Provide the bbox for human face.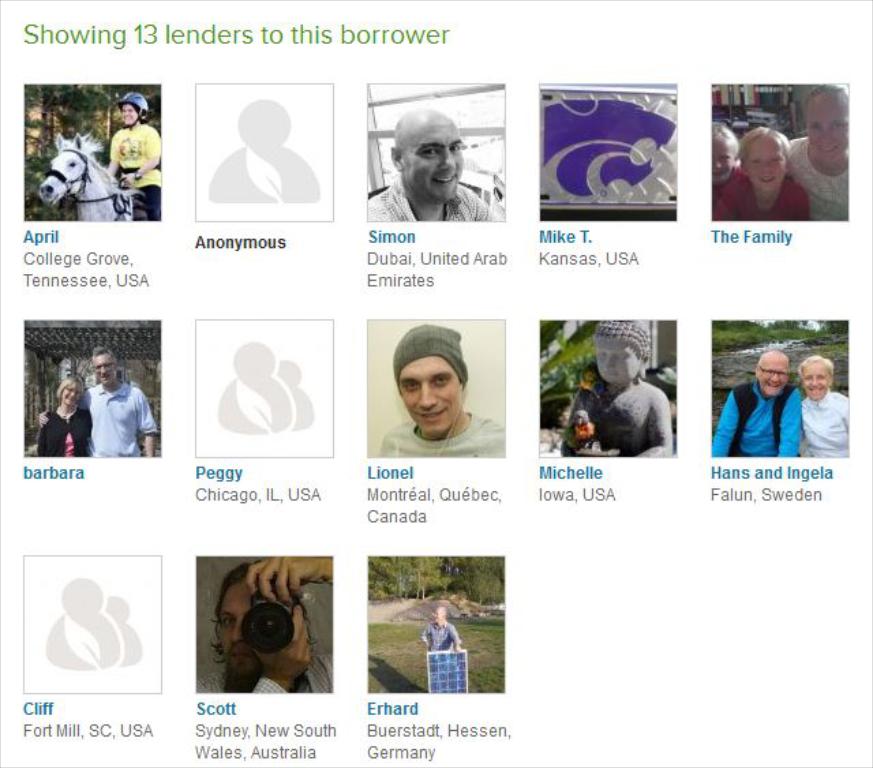
select_region(95, 353, 116, 389).
